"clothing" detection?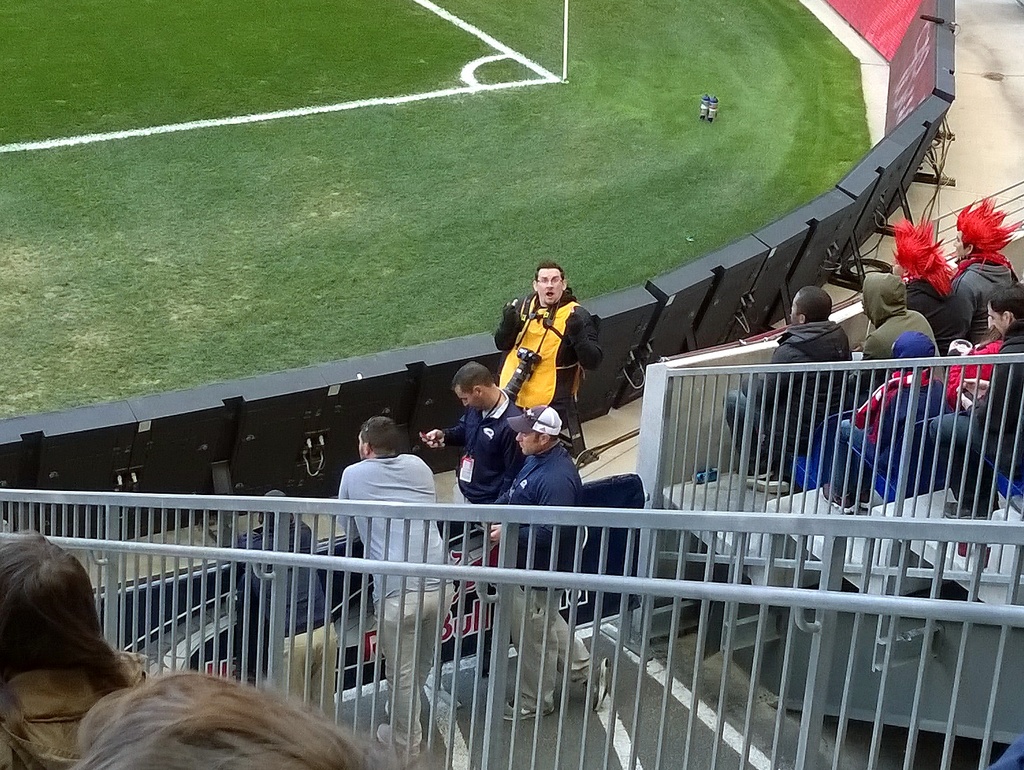
[x1=0, y1=649, x2=151, y2=769]
